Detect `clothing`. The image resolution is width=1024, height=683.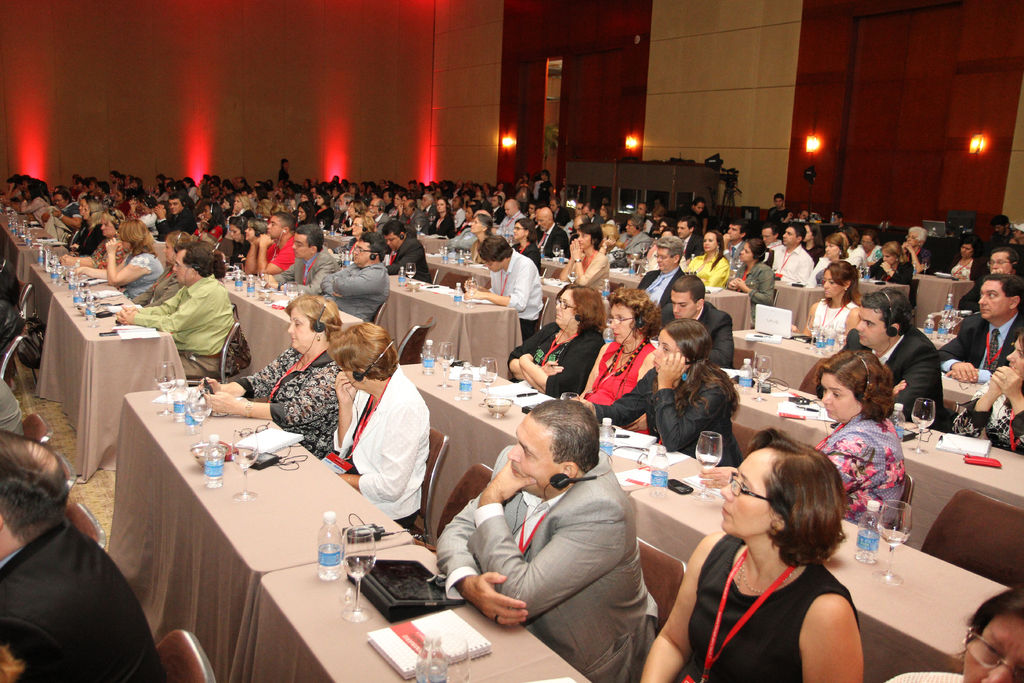
x1=0 y1=526 x2=163 y2=682.
